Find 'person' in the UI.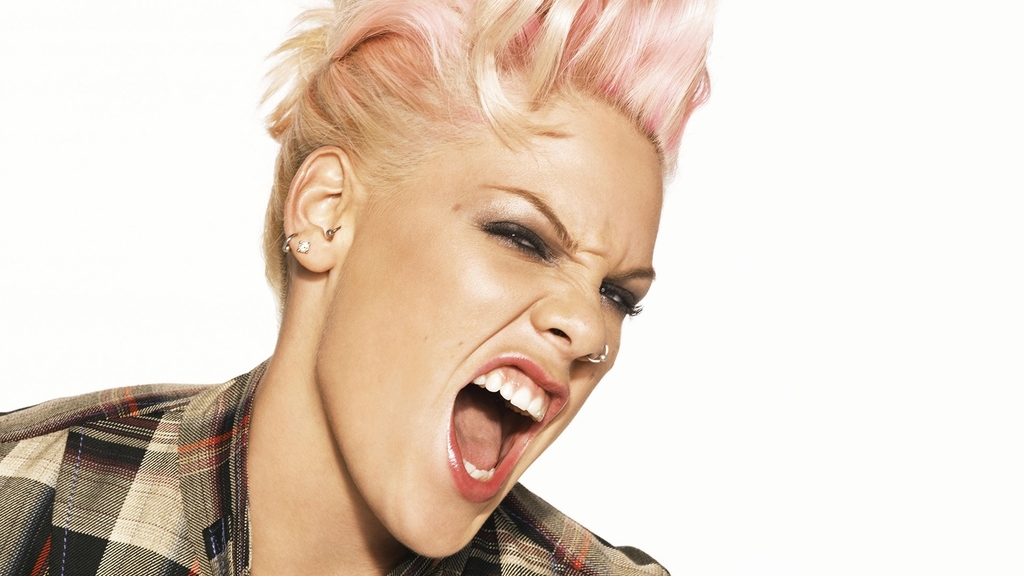
UI element at (x1=95, y1=0, x2=748, y2=575).
